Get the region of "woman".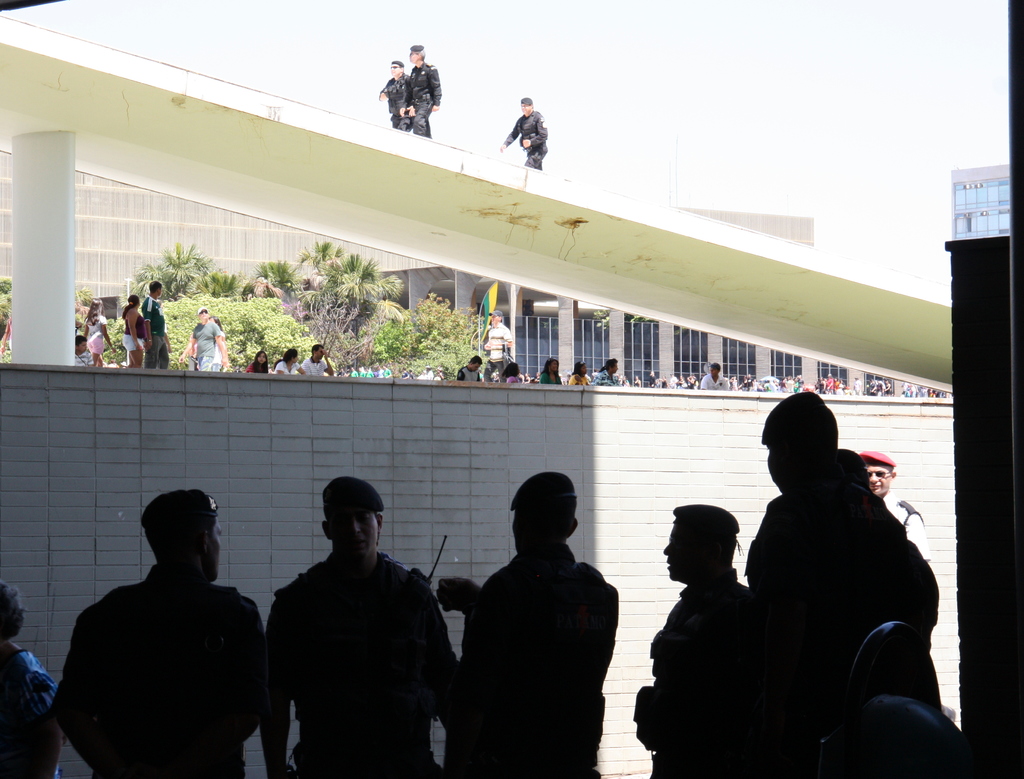
118,289,145,368.
